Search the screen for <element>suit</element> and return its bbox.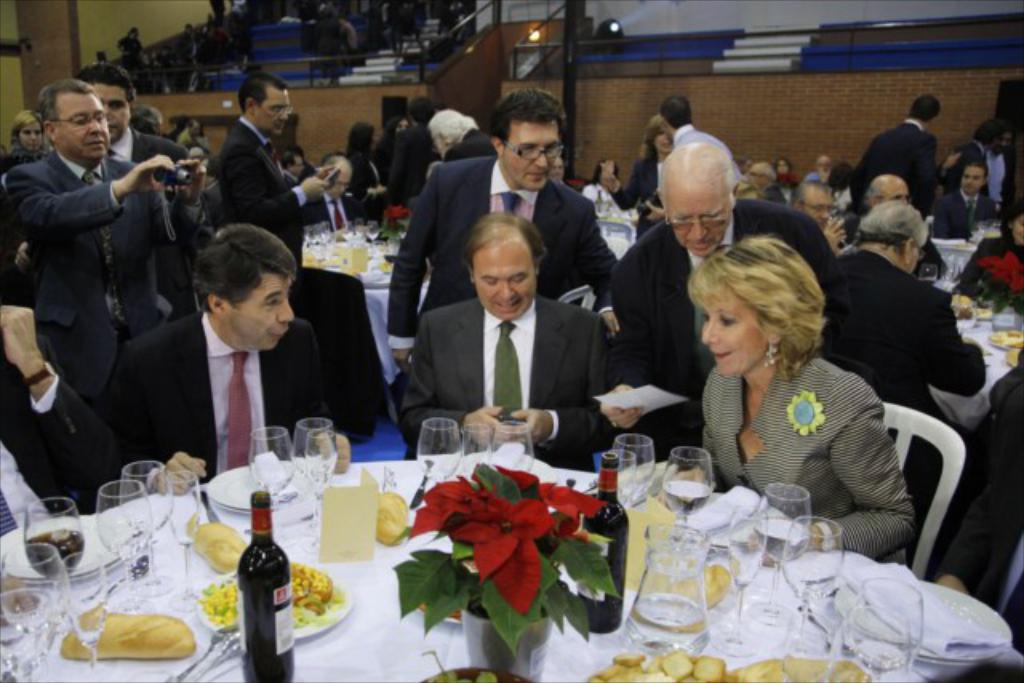
Found: [x1=386, y1=125, x2=440, y2=211].
